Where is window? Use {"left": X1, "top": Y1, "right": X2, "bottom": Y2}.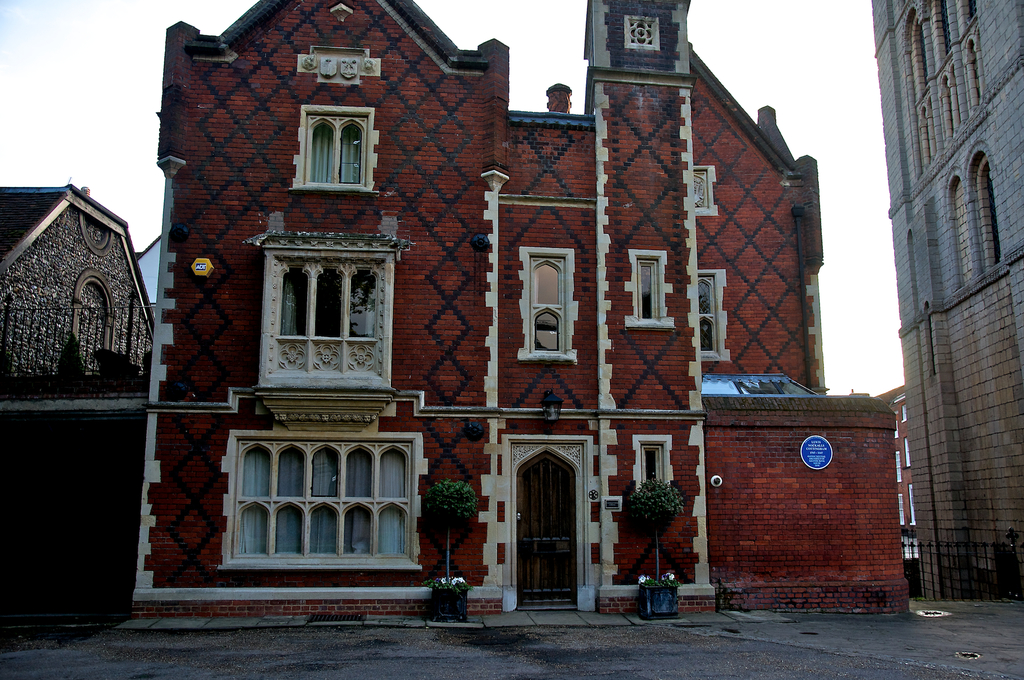
{"left": 518, "top": 248, "right": 579, "bottom": 360}.
